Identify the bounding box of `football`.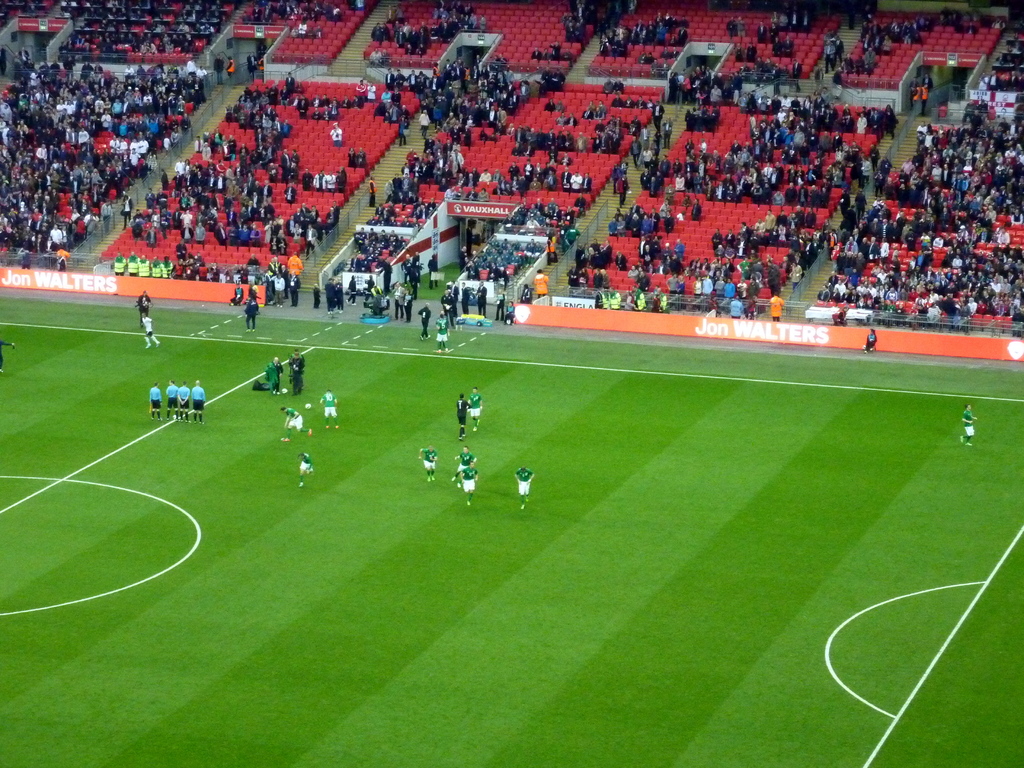
rect(306, 403, 311, 408).
